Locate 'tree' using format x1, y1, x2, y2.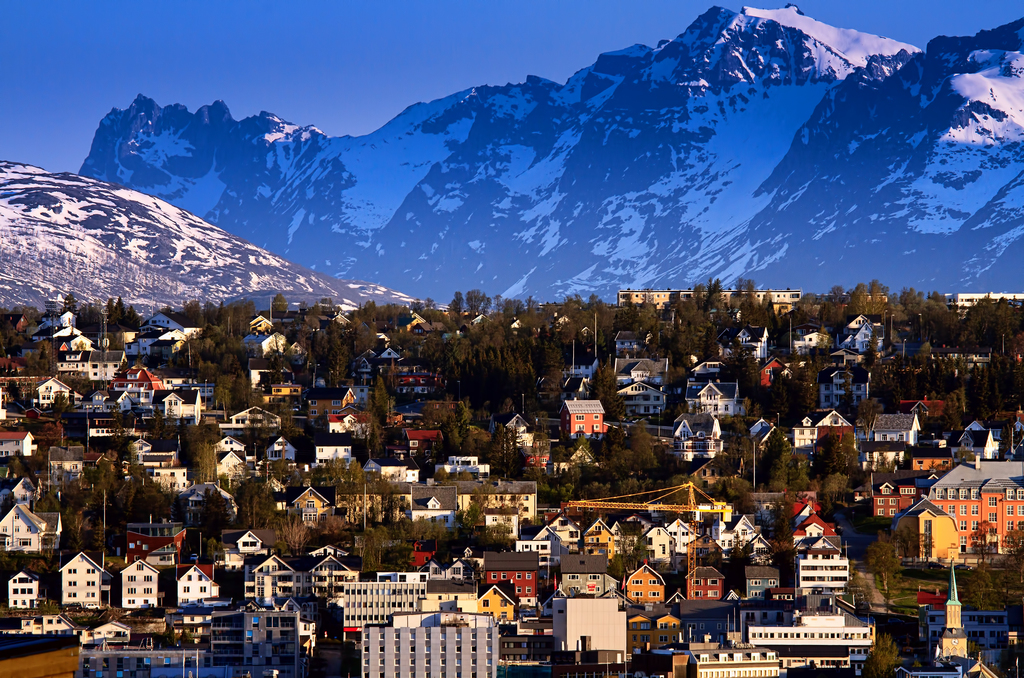
36, 482, 63, 515.
